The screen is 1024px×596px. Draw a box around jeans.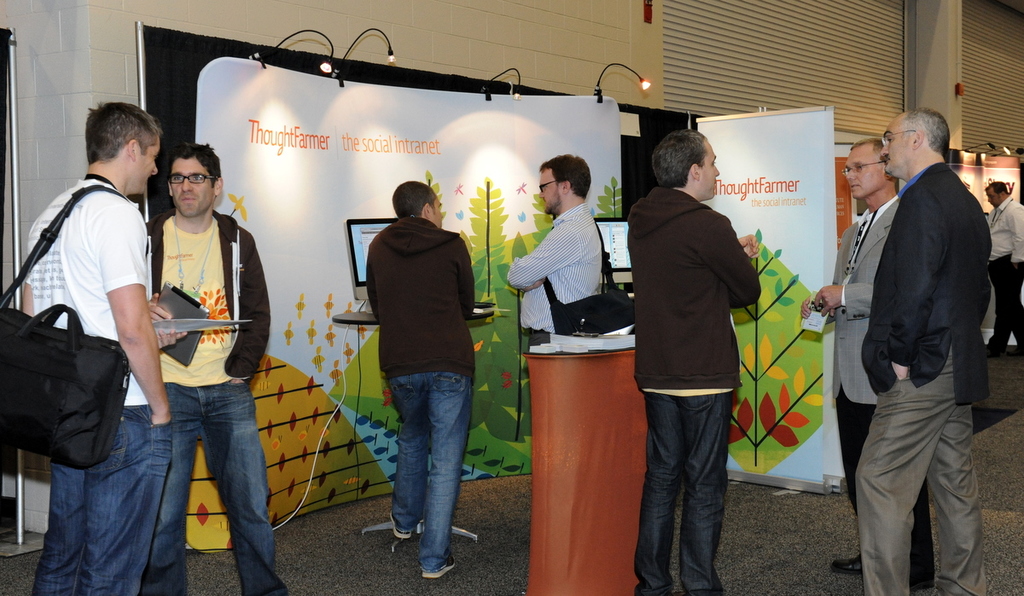
x1=143, y1=383, x2=295, y2=595.
